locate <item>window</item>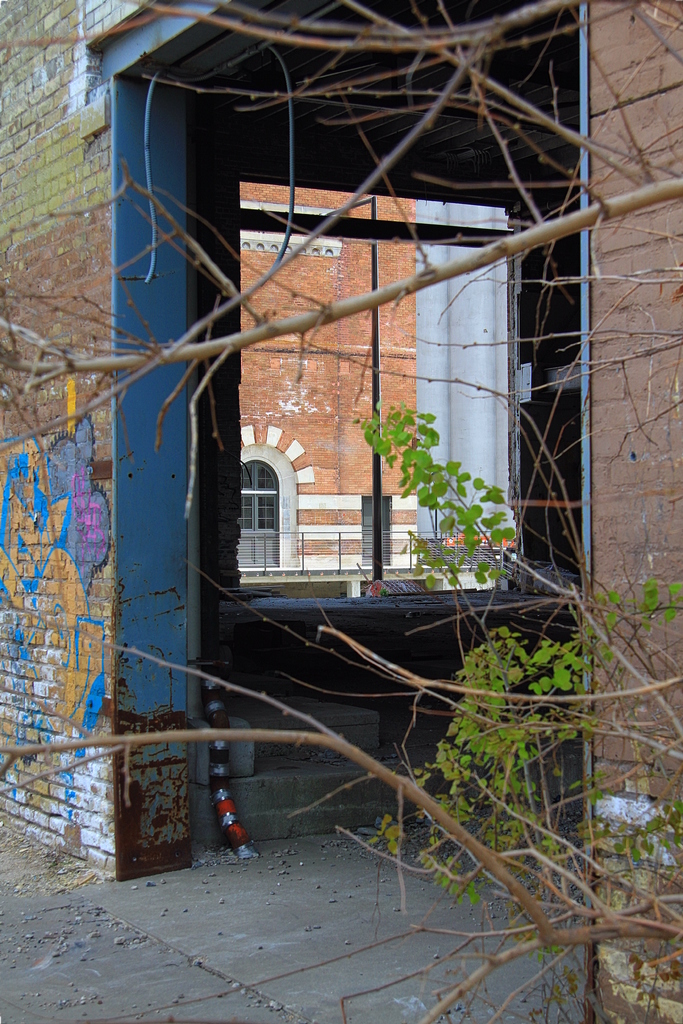
<region>240, 426, 297, 564</region>
